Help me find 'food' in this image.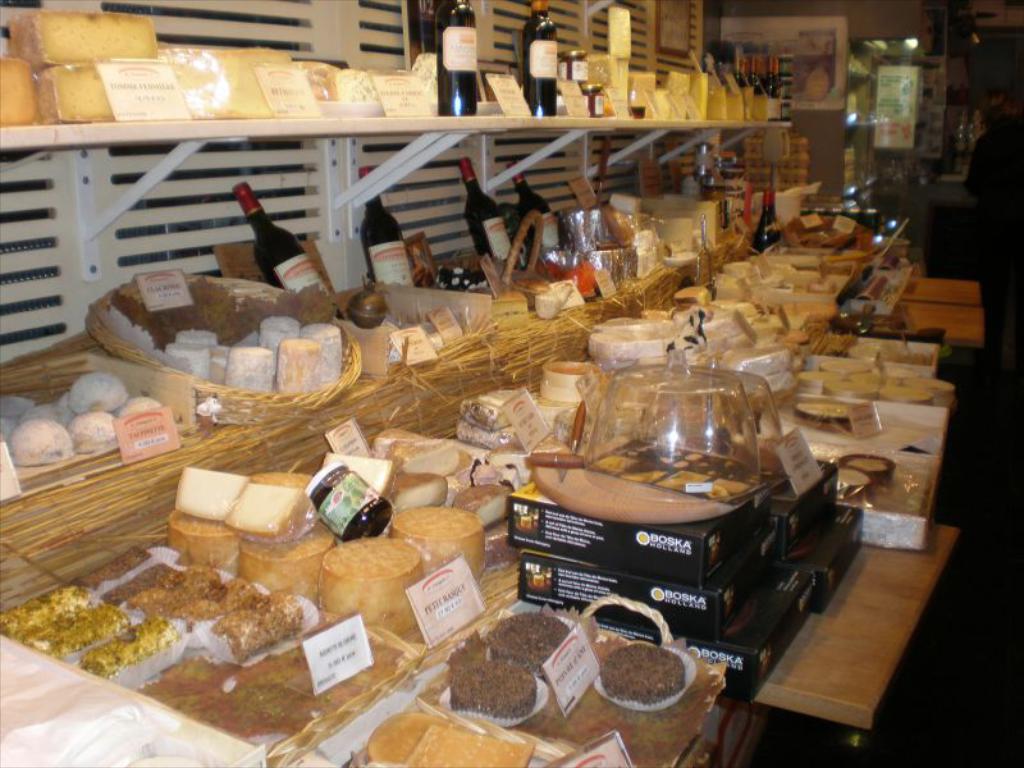
Found it: {"x1": 164, "y1": 339, "x2": 212, "y2": 383}.
